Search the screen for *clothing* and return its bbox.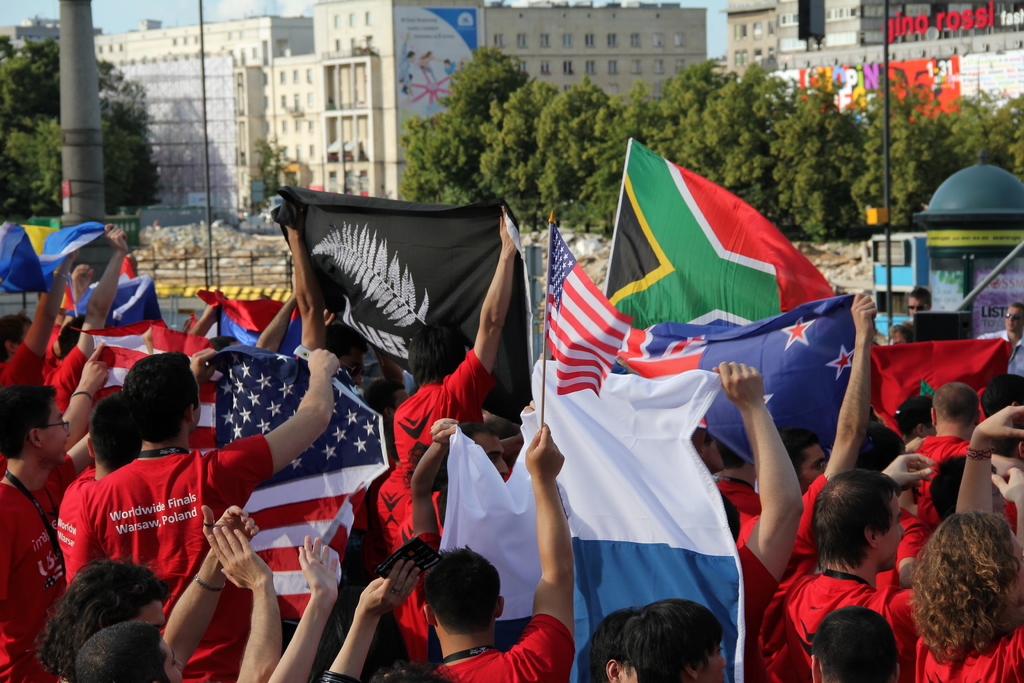
Found: locate(0, 478, 88, 682).
